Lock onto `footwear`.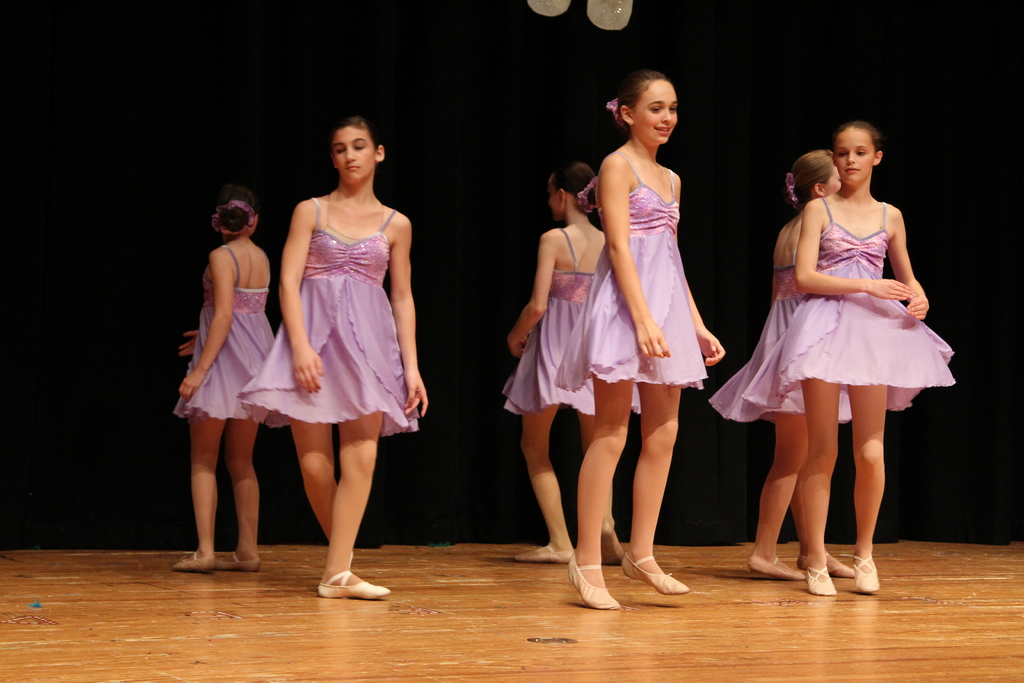
Locked: 624:554:687:593.
